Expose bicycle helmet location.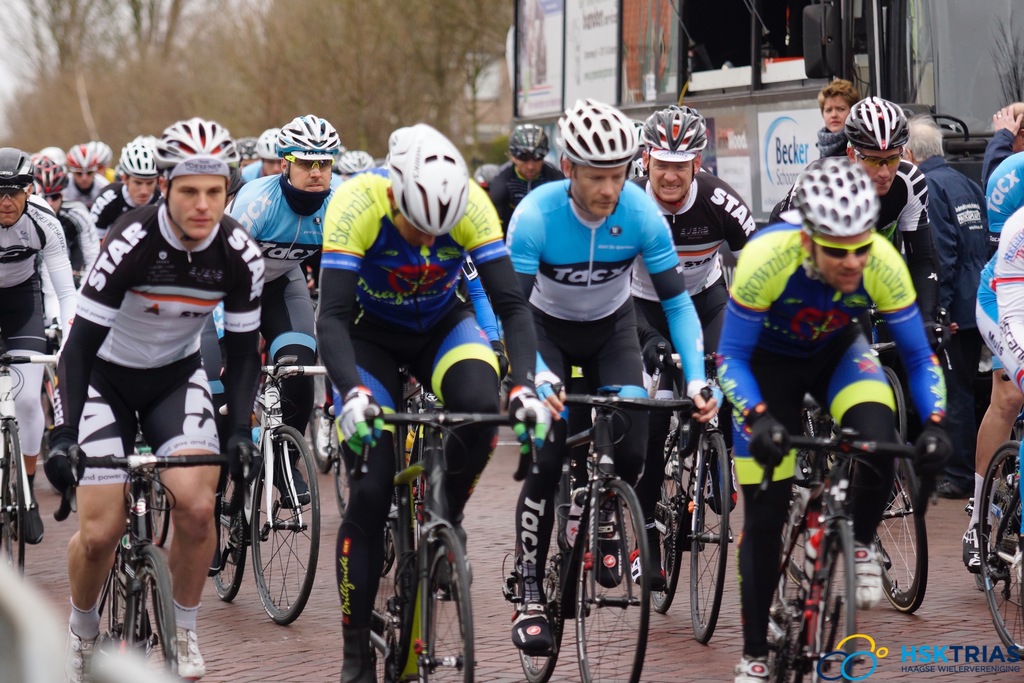
Exposed at bbox=(333, 151, 372, 176).
